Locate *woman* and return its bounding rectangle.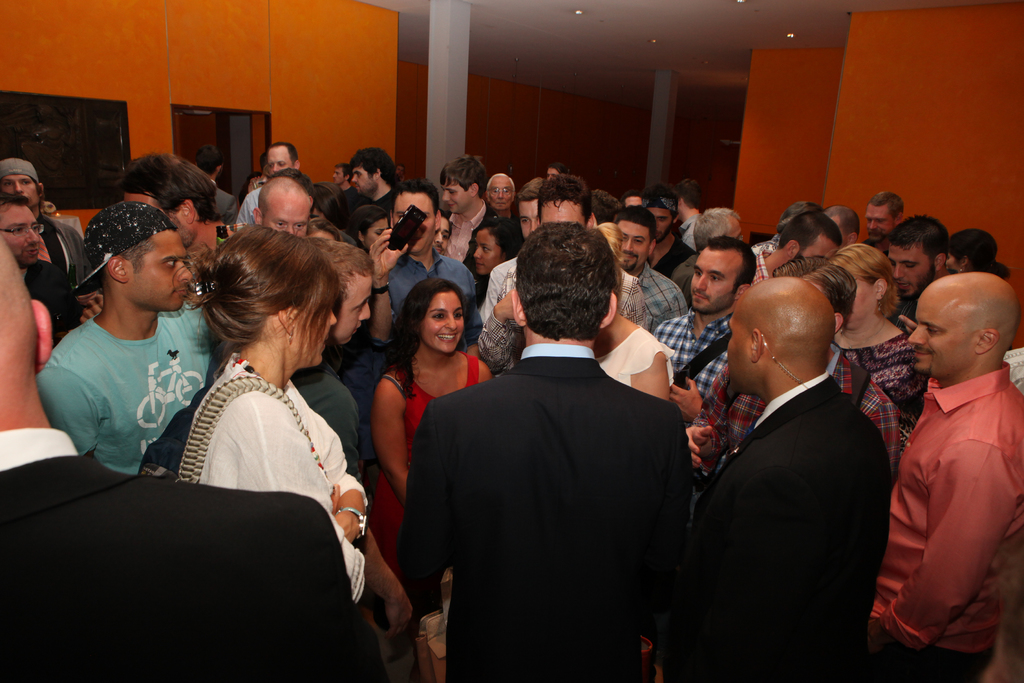
(947, 229, 1011, 281).
